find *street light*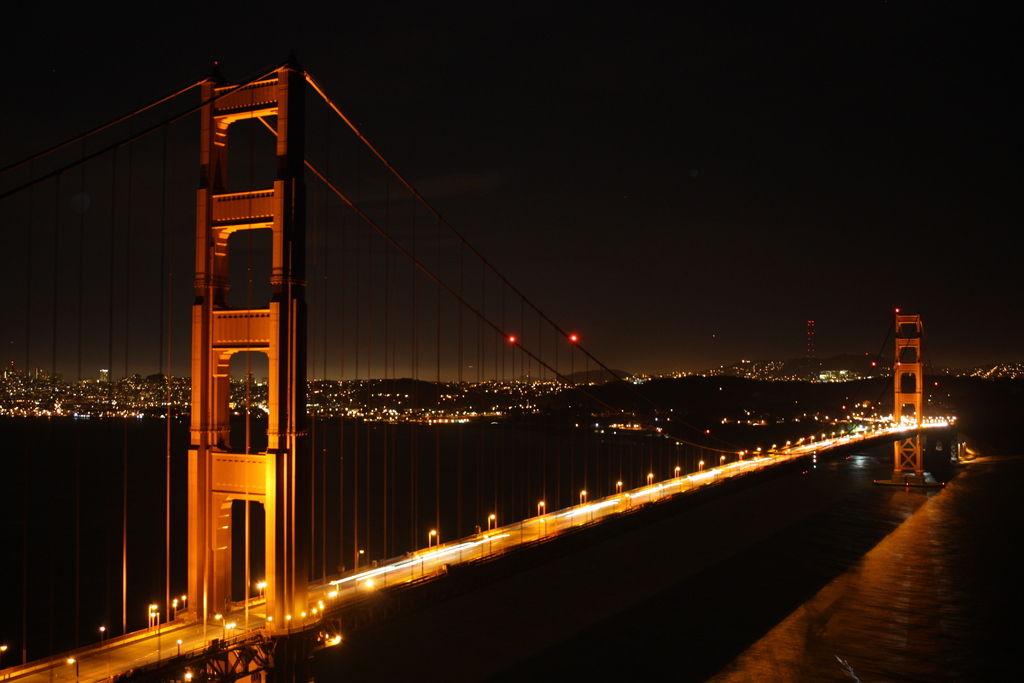
<box>810,436,817,443</box>
